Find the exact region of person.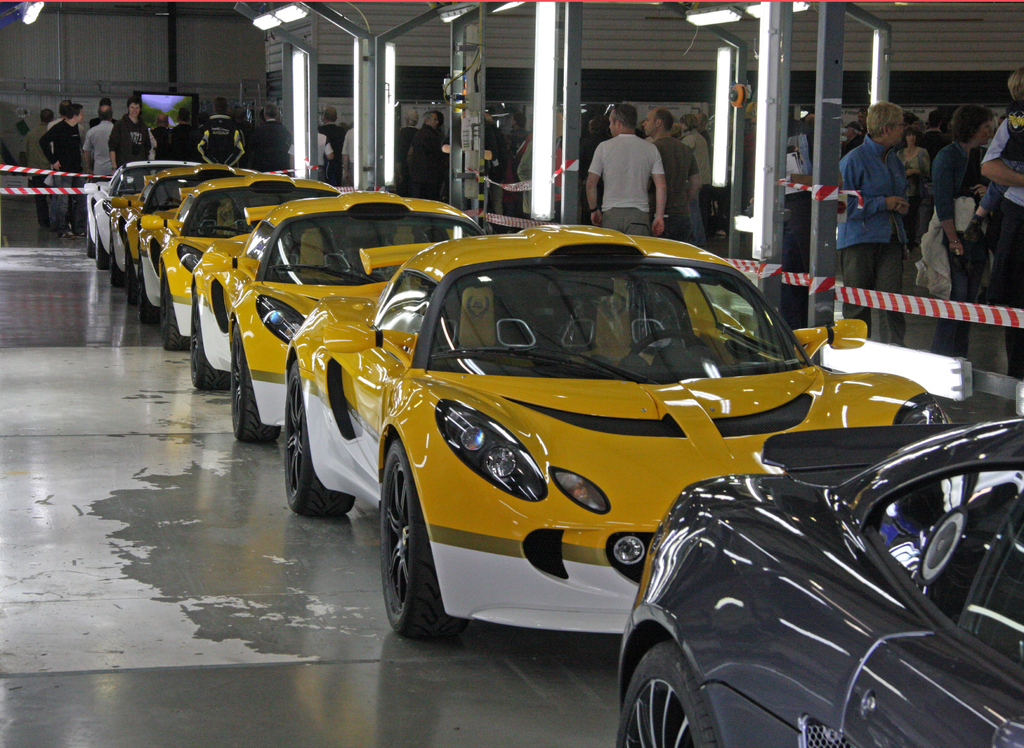
Exact region: <region>924, 113, 952, 137</region>.
